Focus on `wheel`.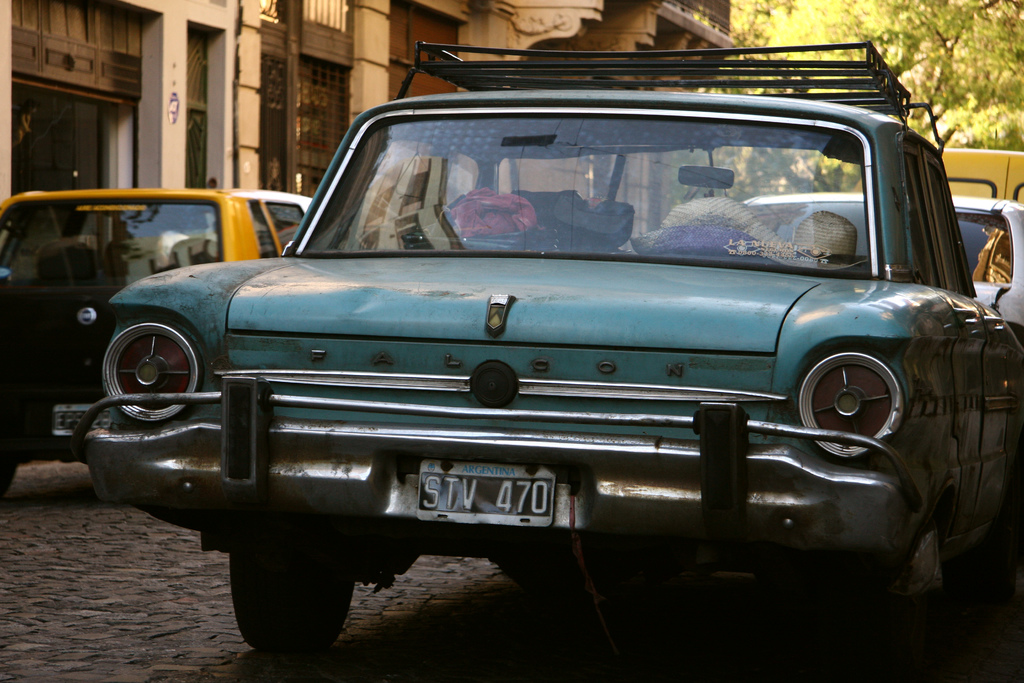
Focused at crop(234, 549, 381, 670).
